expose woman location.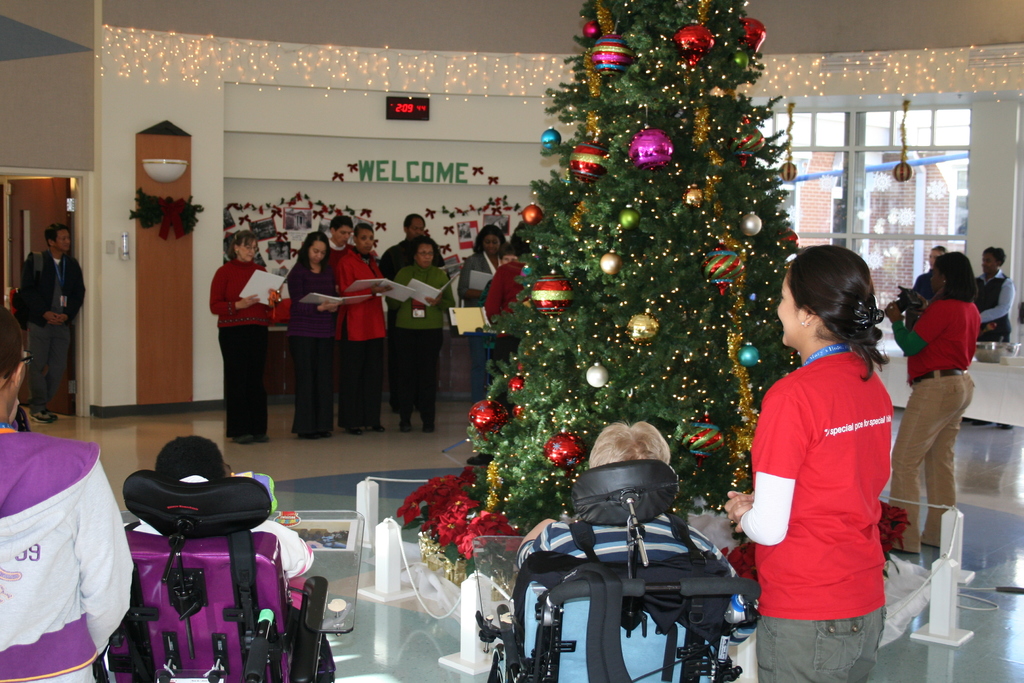
Exposed at {"x1": 331, "y1": 226, "x2": 391, "y2": 439}.
